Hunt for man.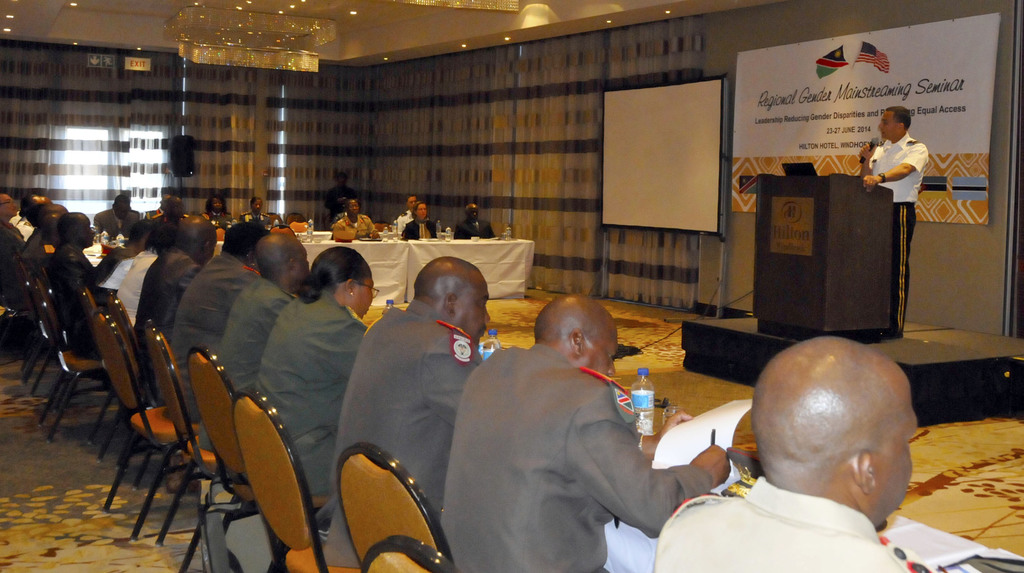
Hunted down at [x1=135, y1=218, x2=215, y2=382].
